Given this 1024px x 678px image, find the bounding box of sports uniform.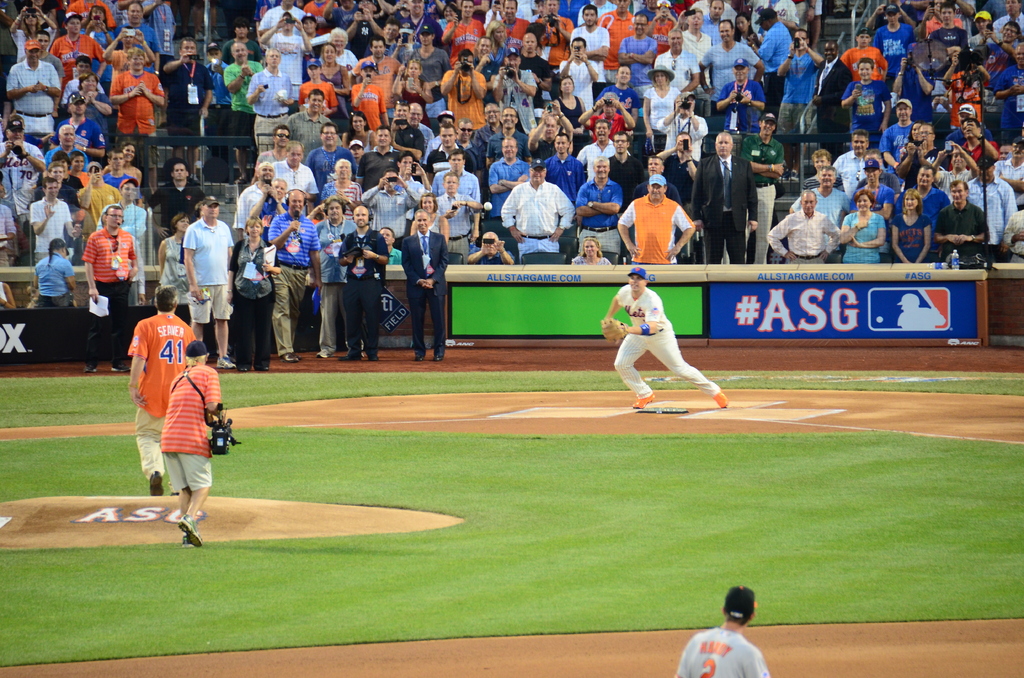
bbox=[621, 190, 686, 272].
